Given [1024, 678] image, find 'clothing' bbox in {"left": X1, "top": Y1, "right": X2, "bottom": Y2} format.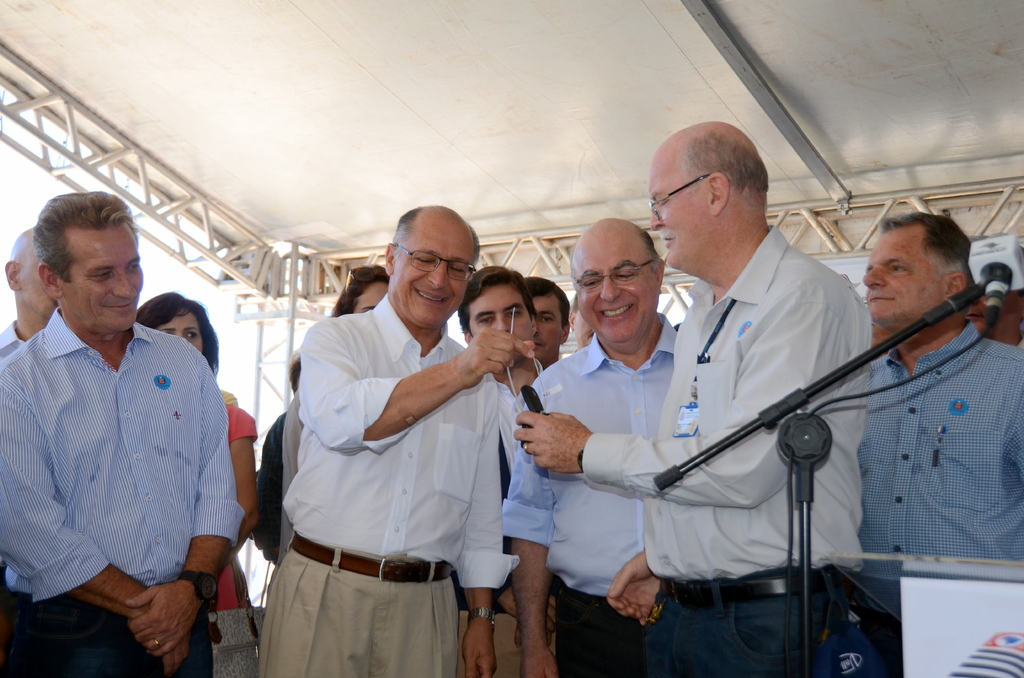
{"left": 582, "top": 223, "right": 872, "bottom": 677}.
